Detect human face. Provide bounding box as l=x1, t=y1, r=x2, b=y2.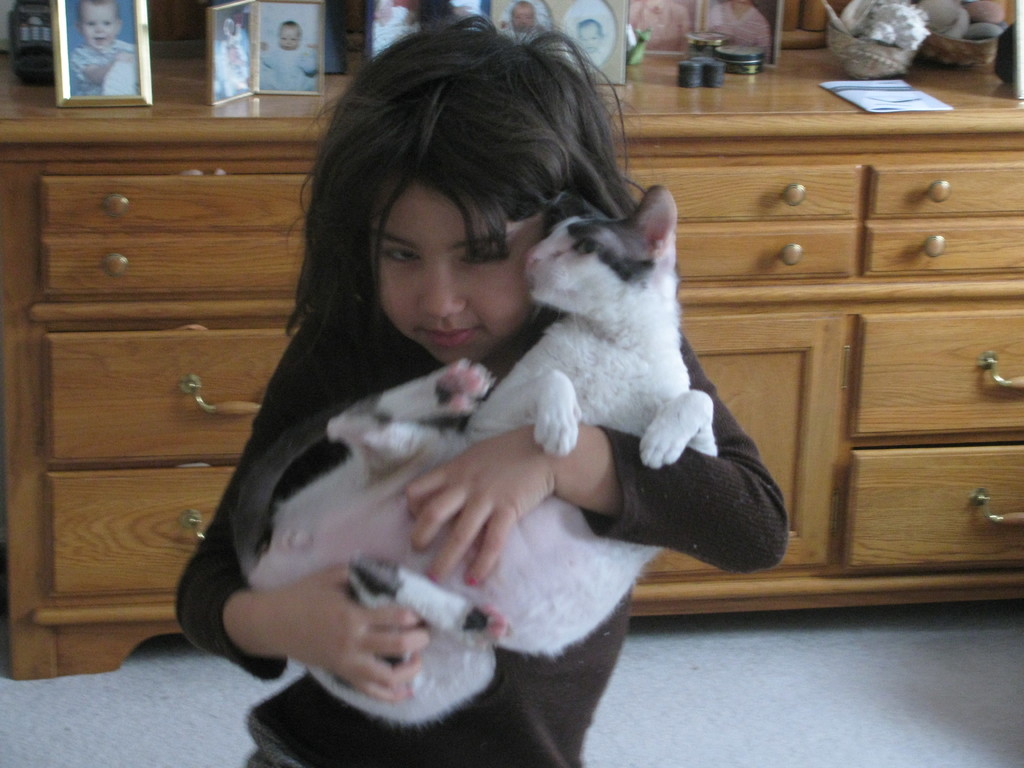
l=81, t=0, r=116, b=49.
